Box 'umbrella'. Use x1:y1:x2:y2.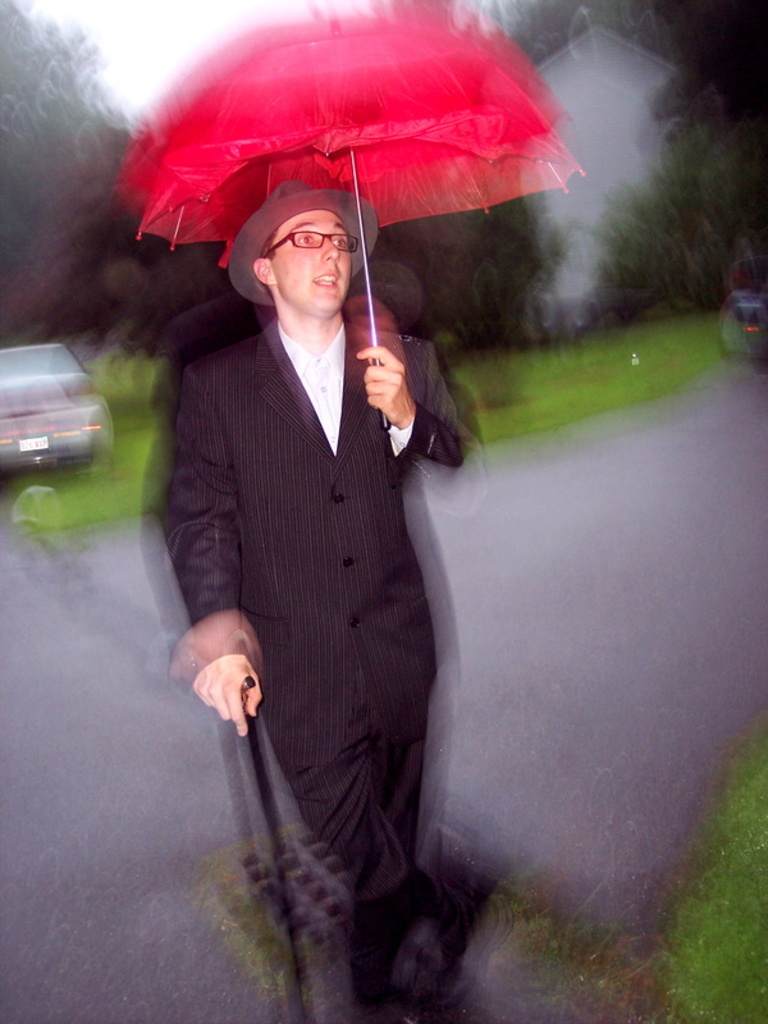
137:12:589:433.
